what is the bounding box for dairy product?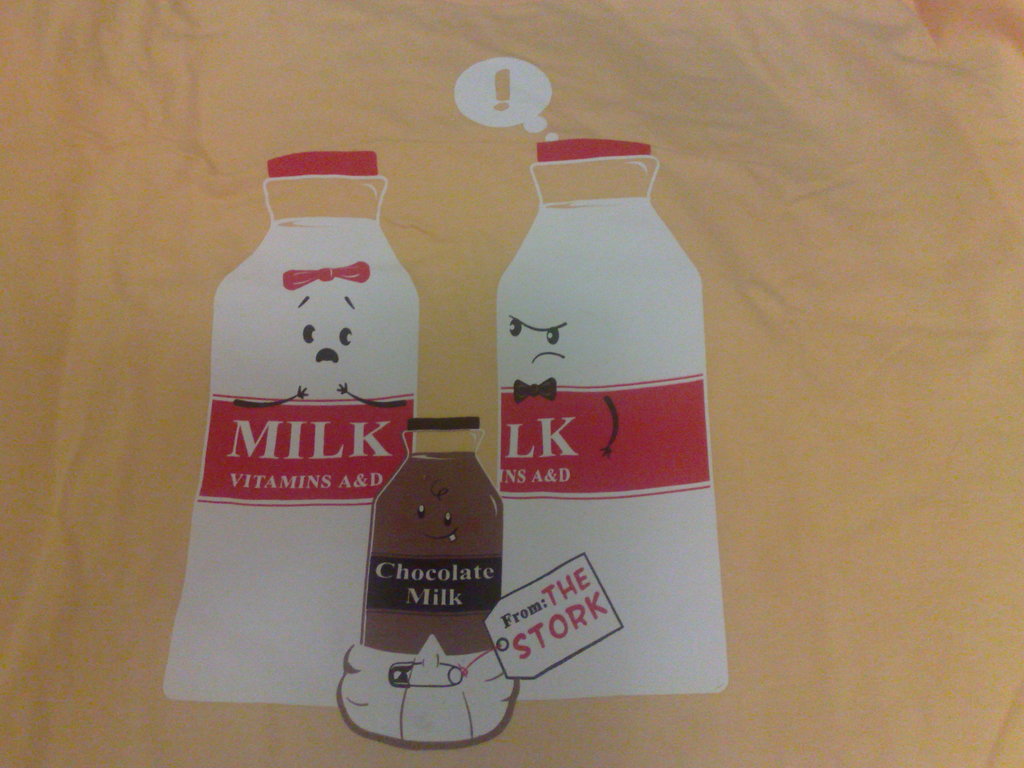
472, 133, 732, 666.
